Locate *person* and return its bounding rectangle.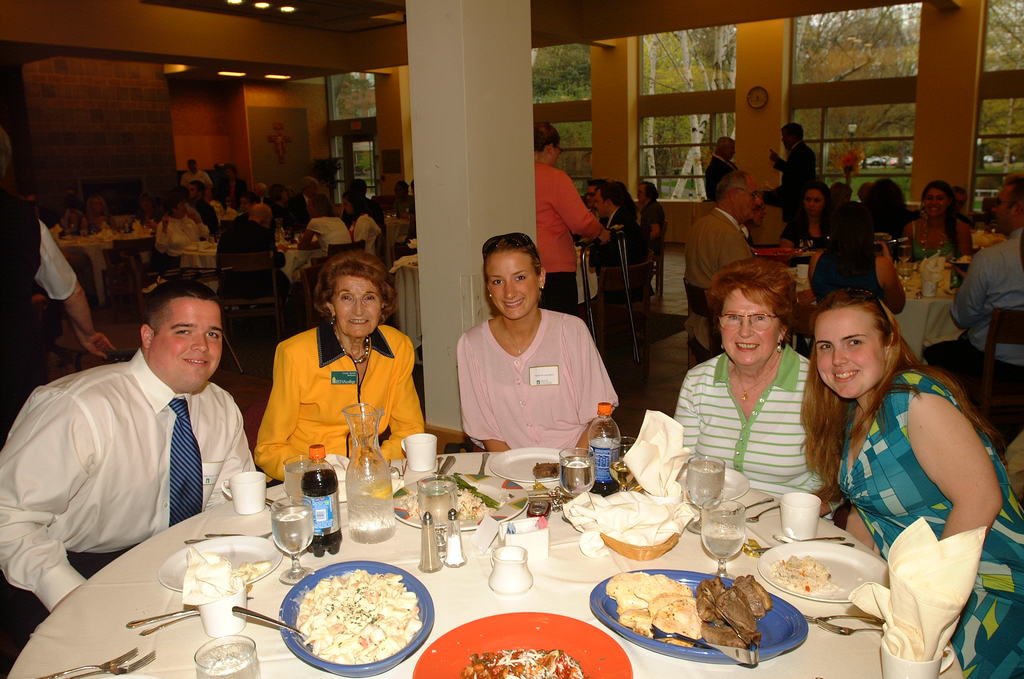
[249,251,425,484].
